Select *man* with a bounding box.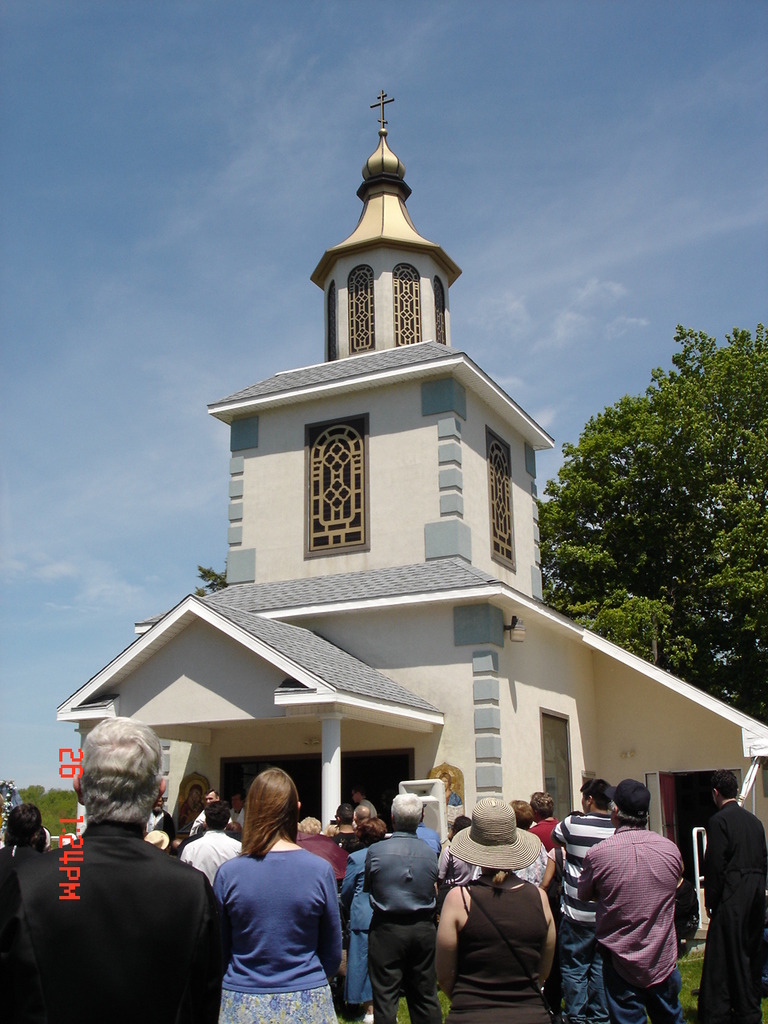
left=534, top=797, right=558, bottom=848.
